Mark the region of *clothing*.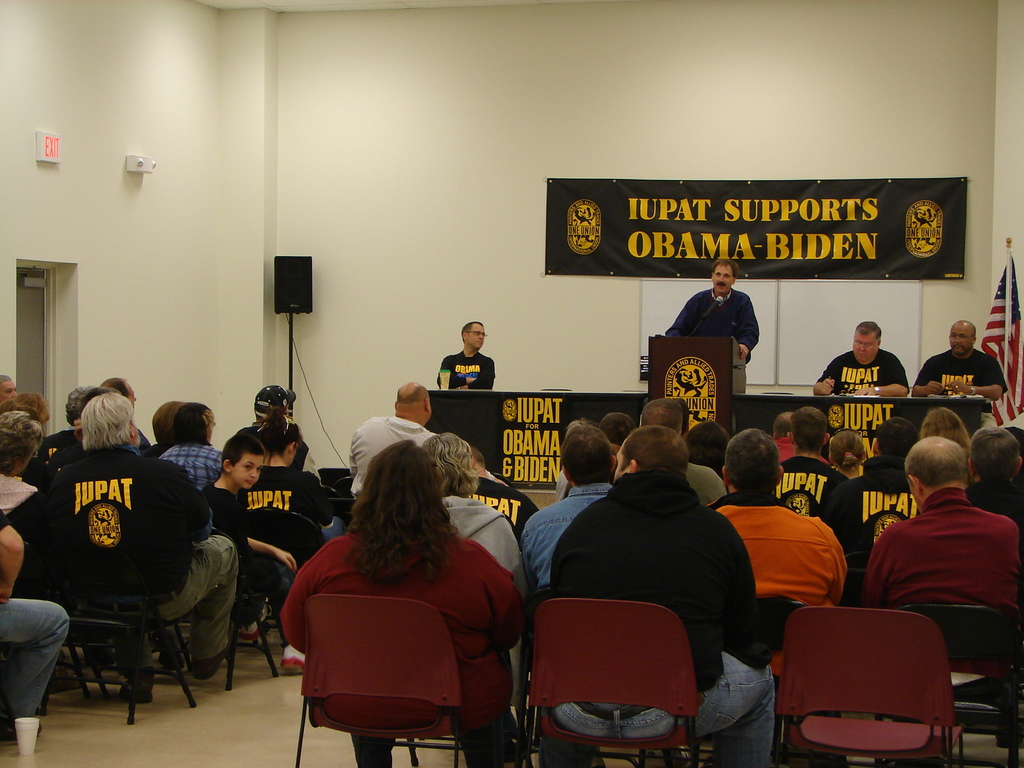
Region: <box>0,582,84,741</box>.
